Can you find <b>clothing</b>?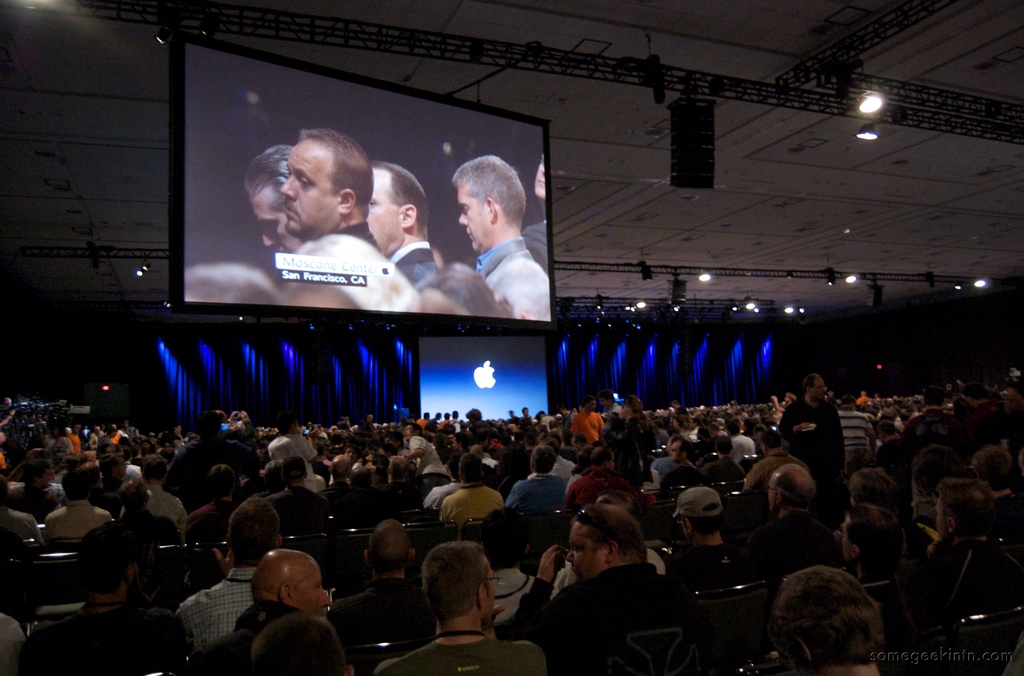
Yes, bounding box: <bbox>75, 433, 83, 452</bbox>.
